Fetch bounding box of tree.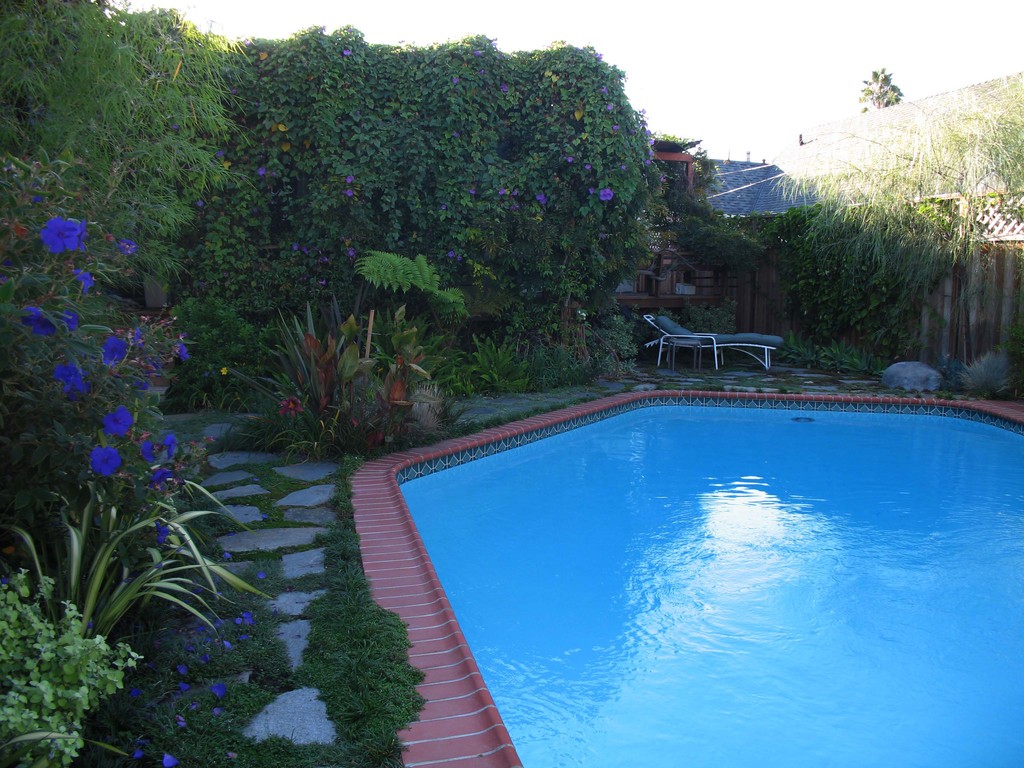
Bbox: BBox(680, 72, 1023, 362).
